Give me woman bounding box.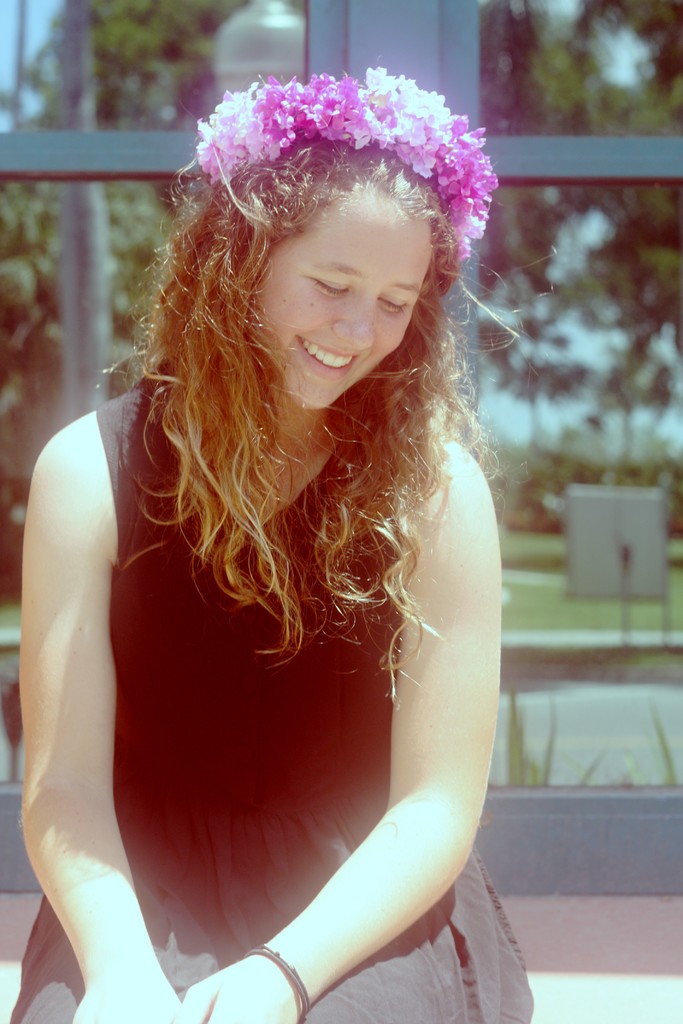
[left=7, top=68, right=531, bottom=1023].
